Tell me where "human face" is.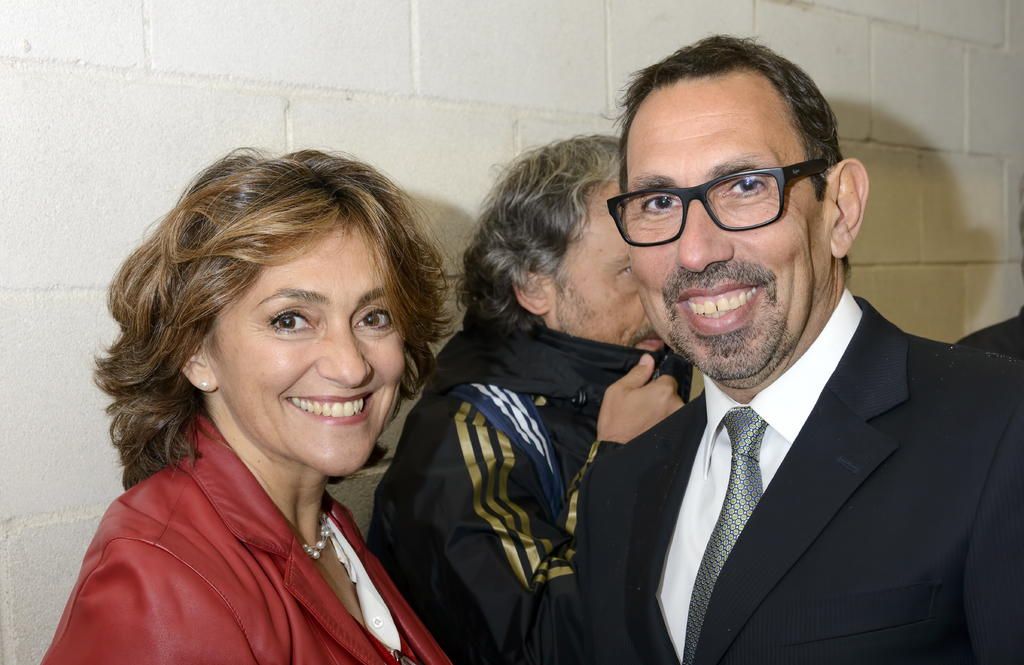
"human face" is at left=622, top=63, right=827, bottom=385.
